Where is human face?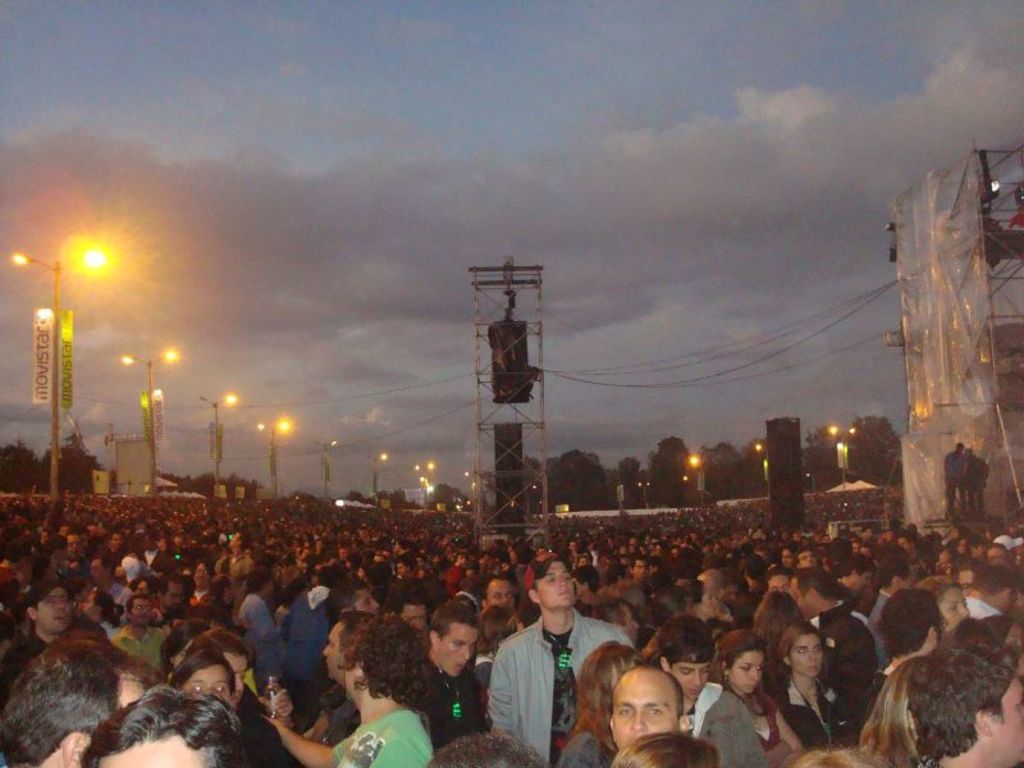
<box>698,584,717,617</box>.
